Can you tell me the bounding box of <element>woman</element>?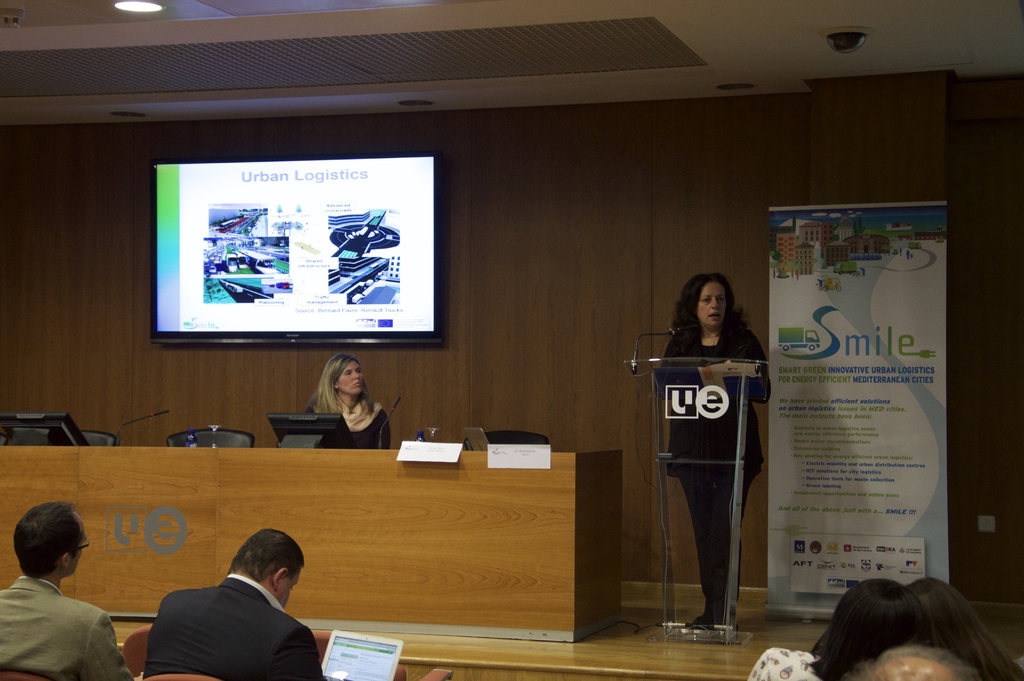
left=657, top=271, right=777, bottom=628.
